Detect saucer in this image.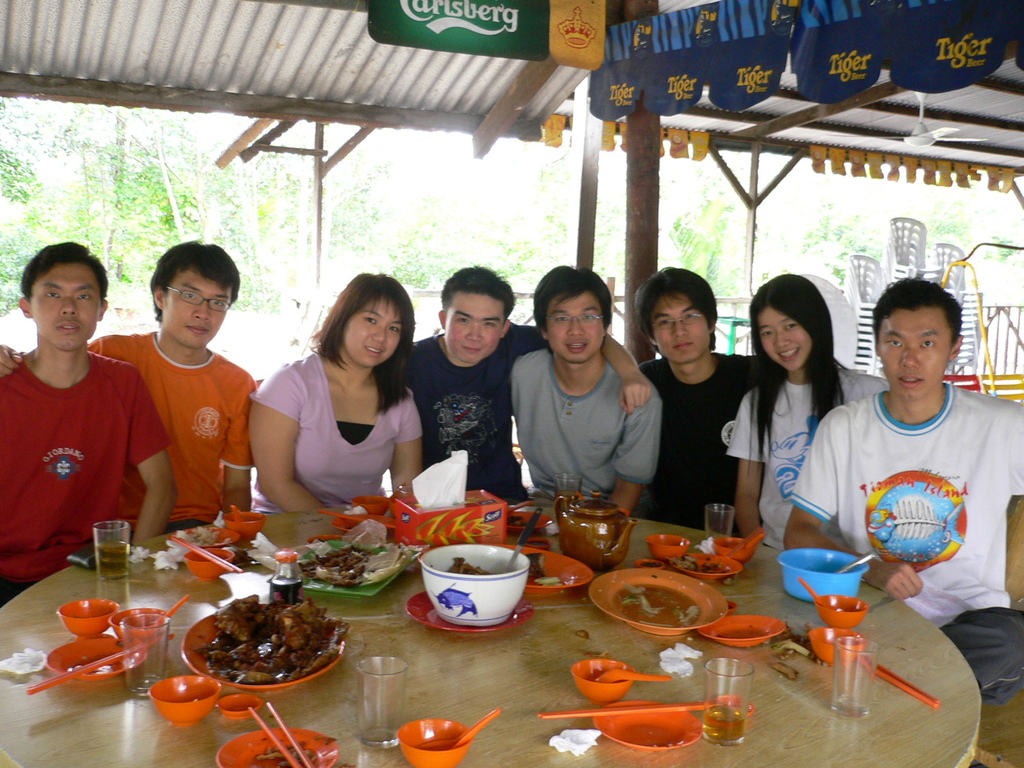
Detection: pyautogui.locateOnScreen(407, 590, 535, 634).
